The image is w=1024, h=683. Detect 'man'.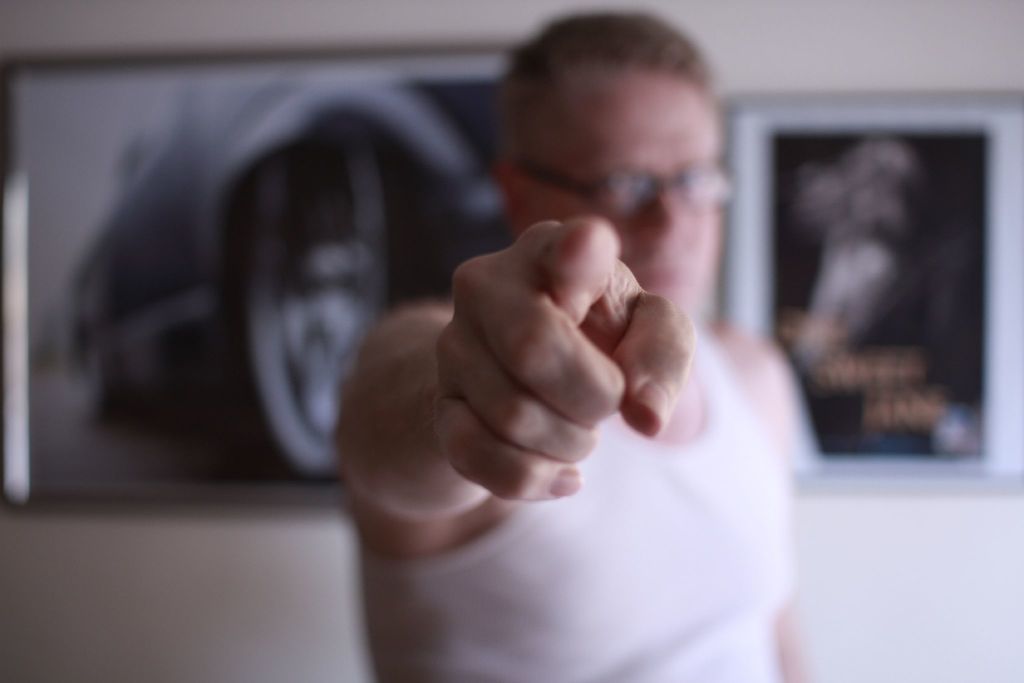
Detection: left=301, top=84, right=831, bottom=643.
